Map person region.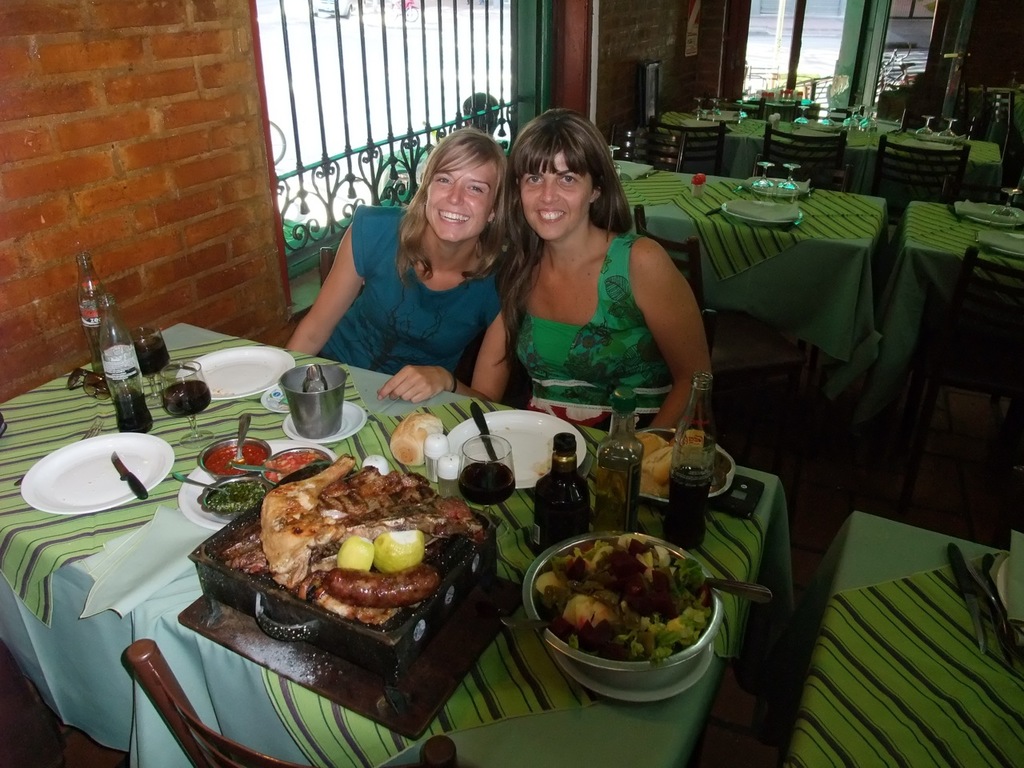
Mapped to 457, 110, 723, 446.
